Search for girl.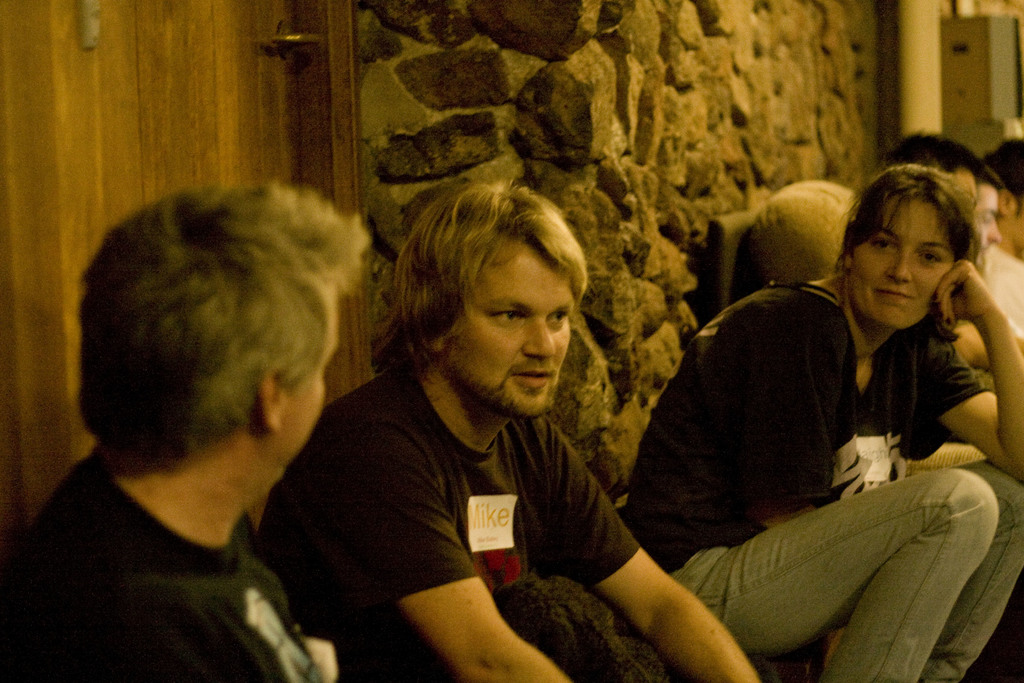
Found at {"left": 622, "top": 163, "right": 1023, "bottom": 682}.
